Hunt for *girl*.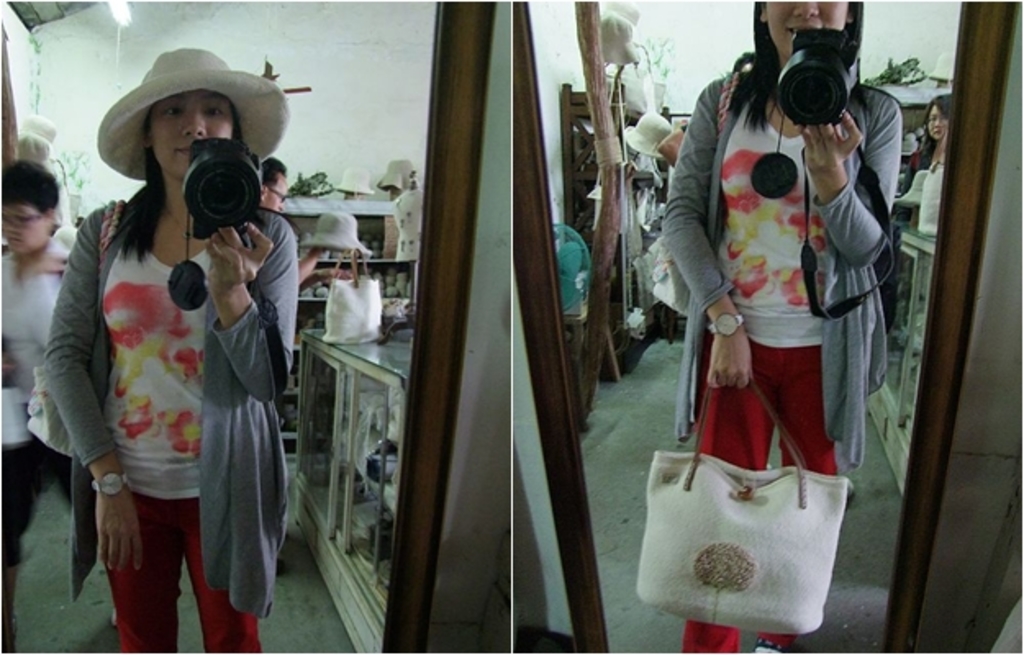
Hunted down at <bbox>43, 44, 300, 653</bbox>.
